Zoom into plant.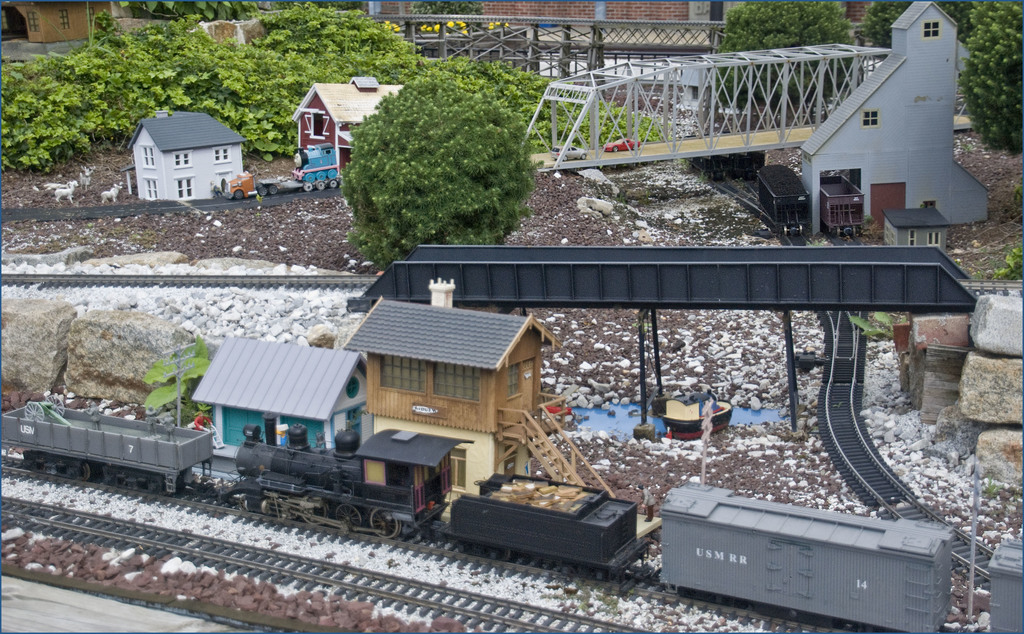
Zoom target: <bbox>862, 0, 960, 55</bbox>.
